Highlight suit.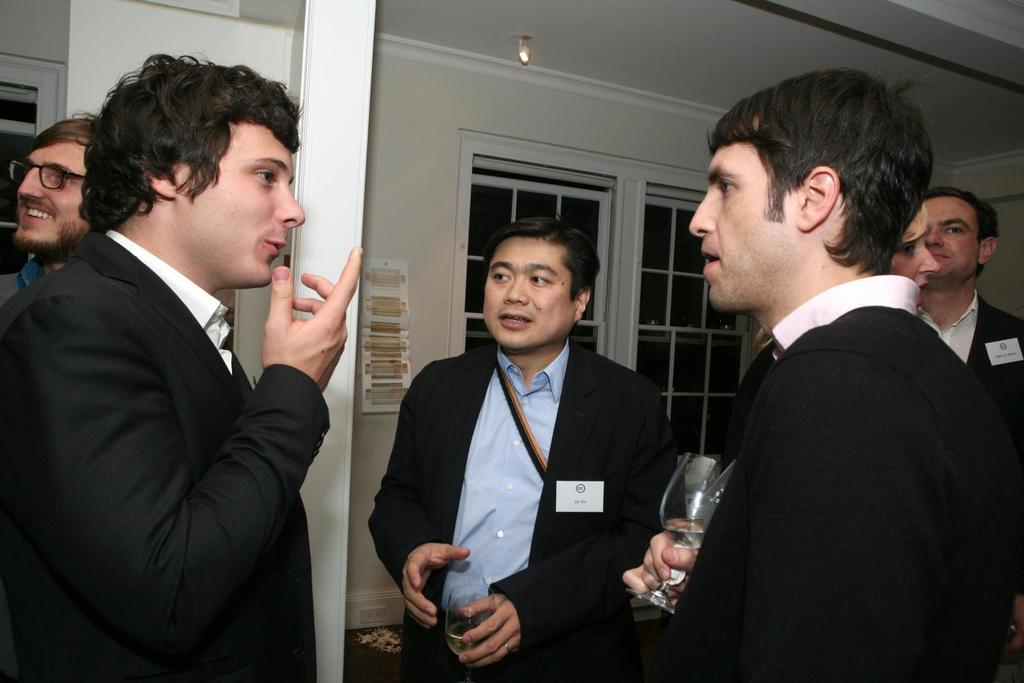
Highlighted region: <region>925, 298, 1023, 395</region>.
